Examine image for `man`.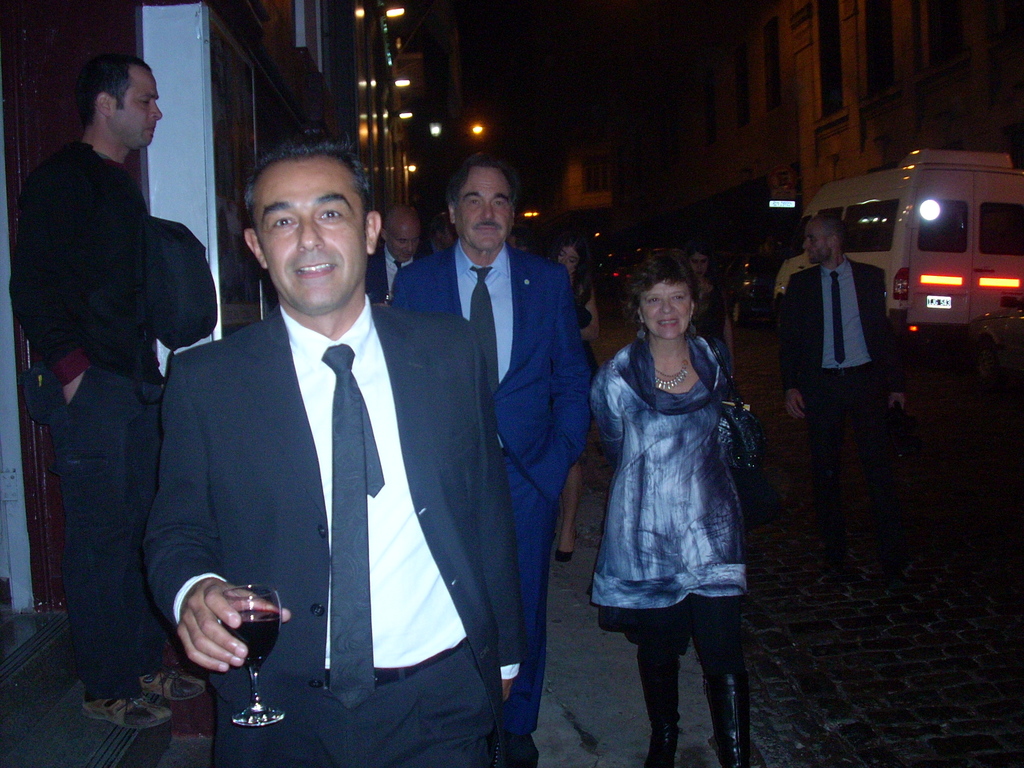
Examination result: (774,205,906,454).
